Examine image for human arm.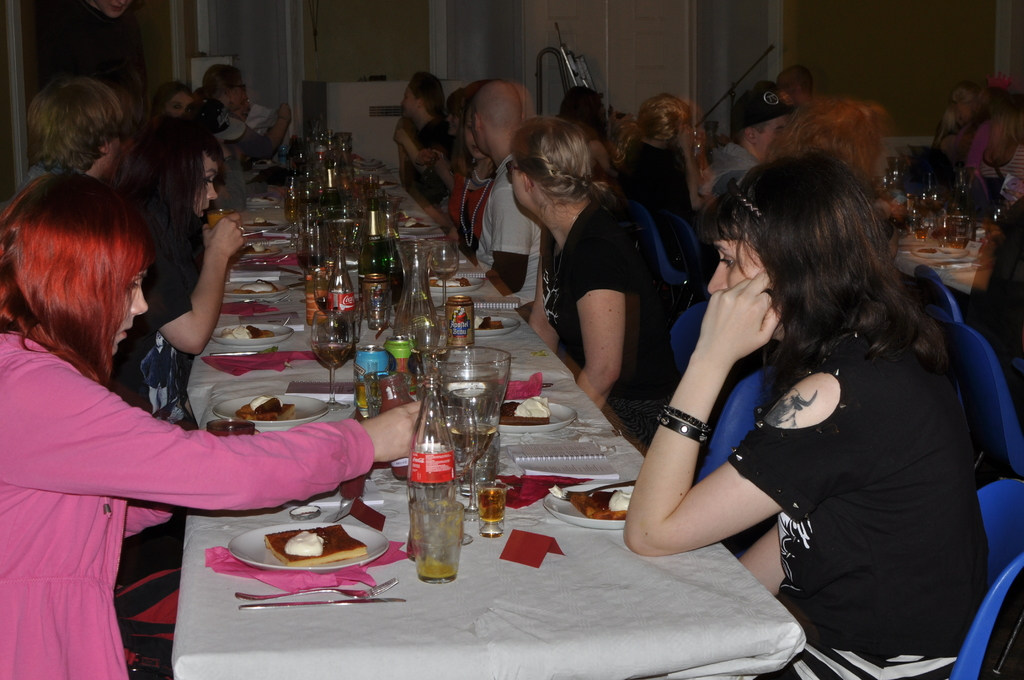
Examination result: [left=223, top=95, right=297, bottom=165].
